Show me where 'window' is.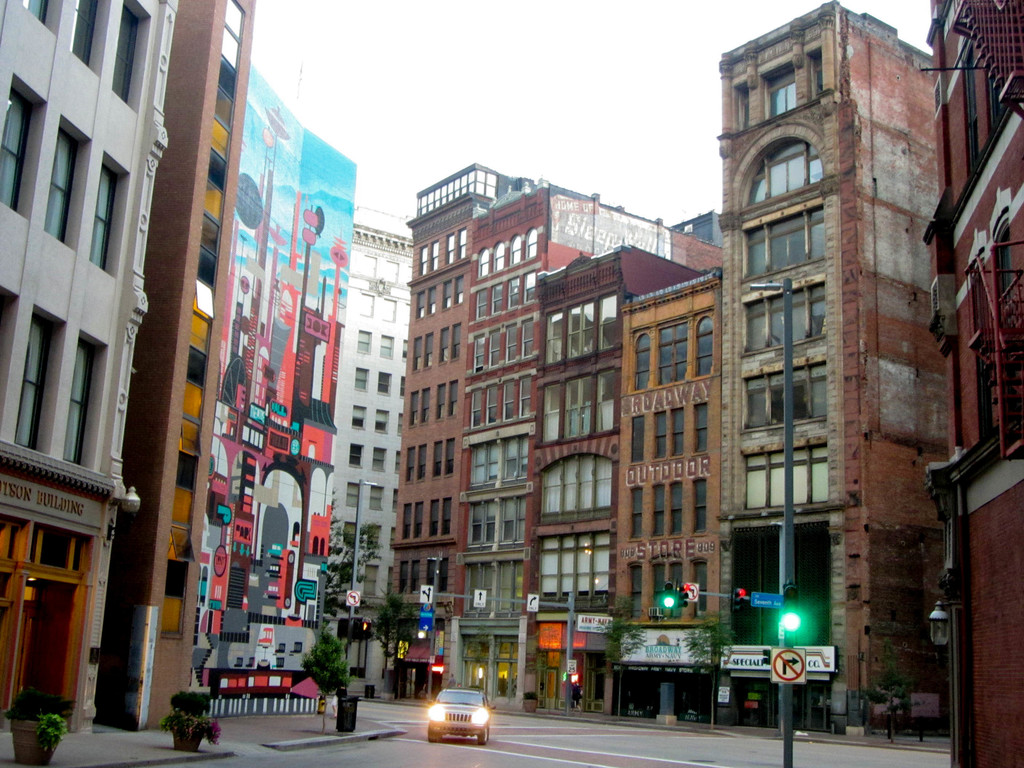
'window' is at bbox(371, 445, 388, 471).
